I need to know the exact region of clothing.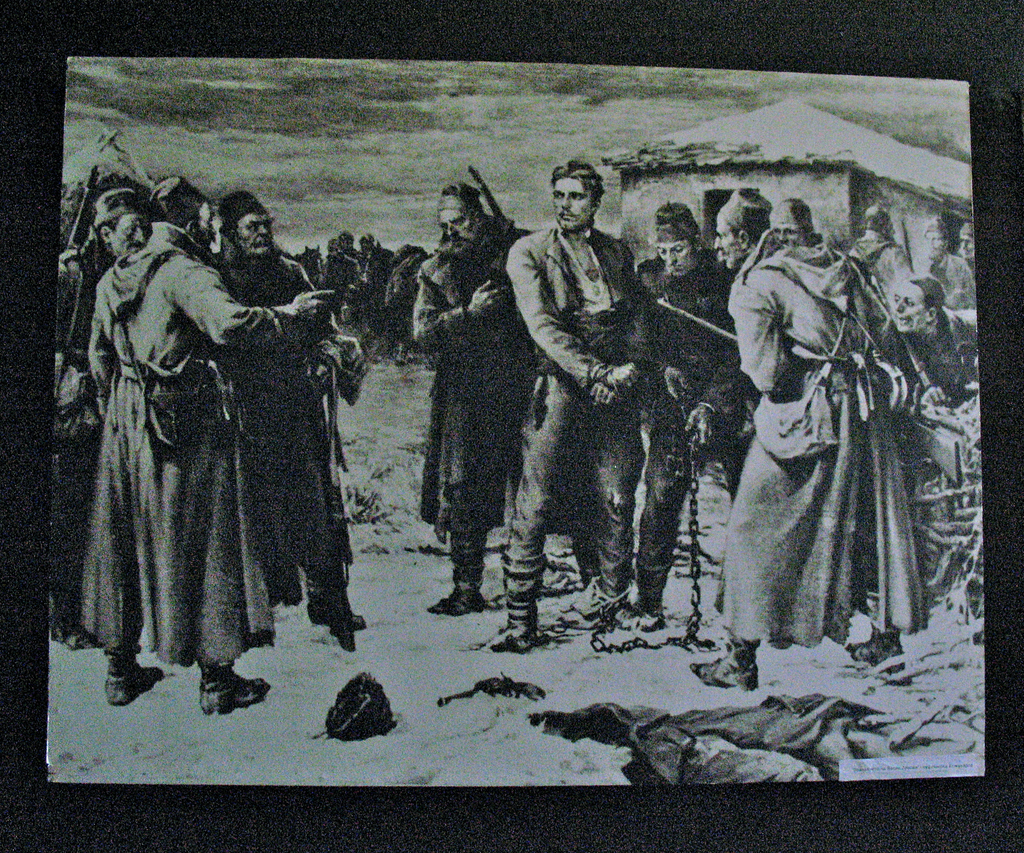
Region: (923,248,975,315).
